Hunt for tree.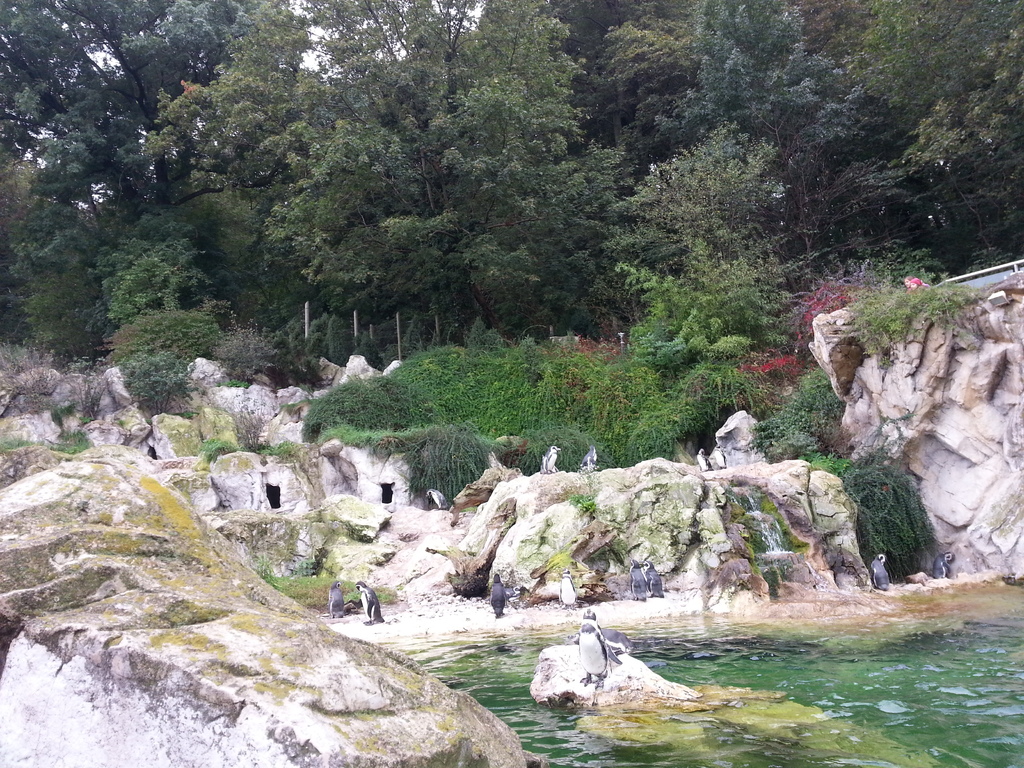
Hunted down at x1=850 y1=0 x2=1023 y2=275.
